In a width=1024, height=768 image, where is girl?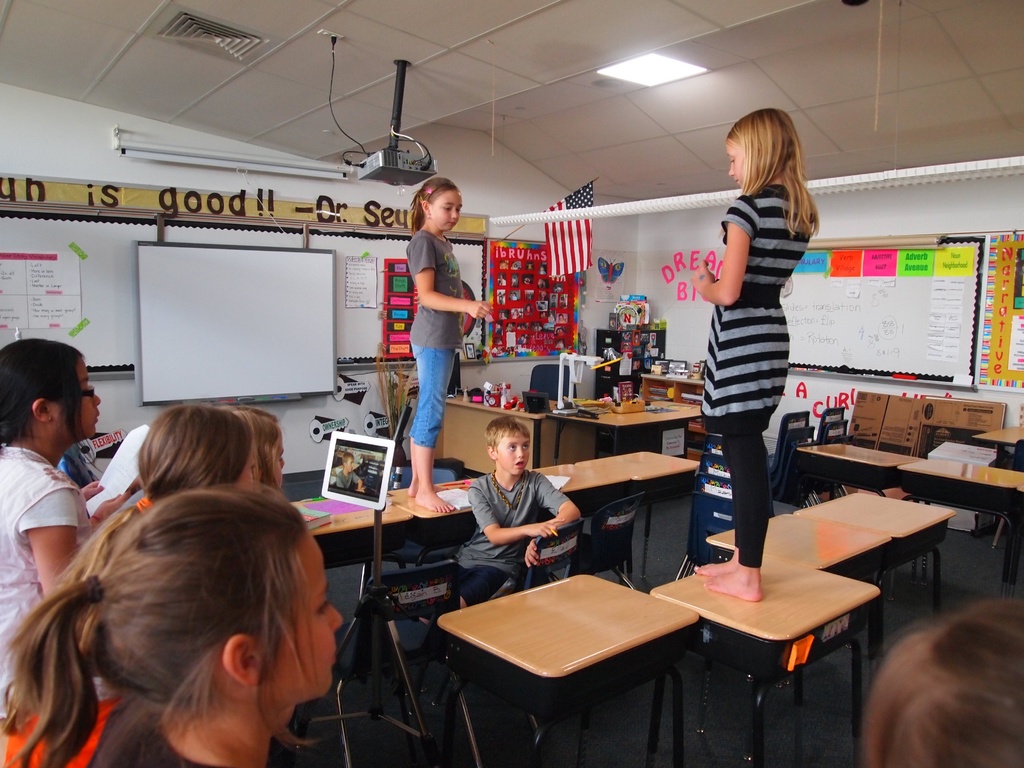
crop(406, 177, 494, 513).
